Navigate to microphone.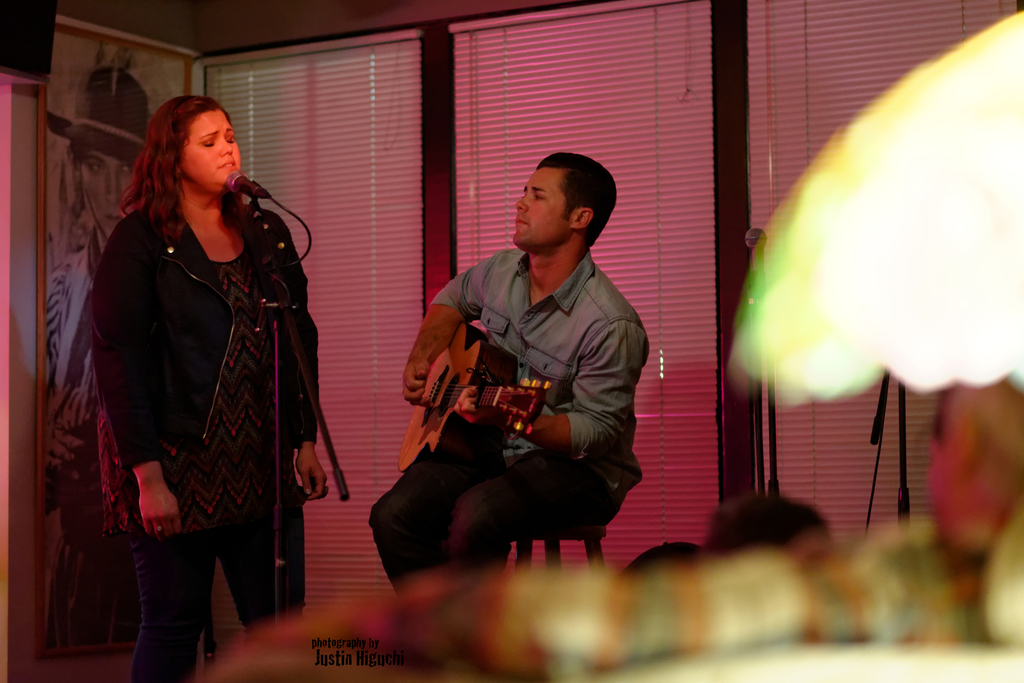
Navigation target: locate(228, 169, 257, 199).
